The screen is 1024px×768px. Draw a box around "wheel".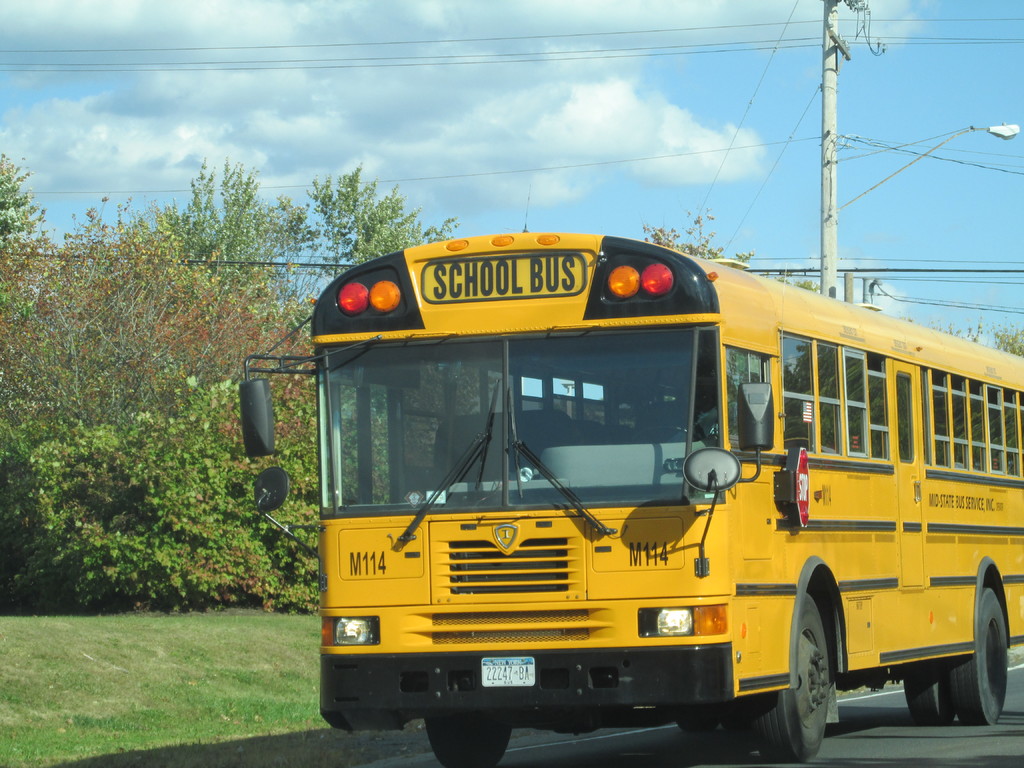
<box>675,706,751,731</box>.
